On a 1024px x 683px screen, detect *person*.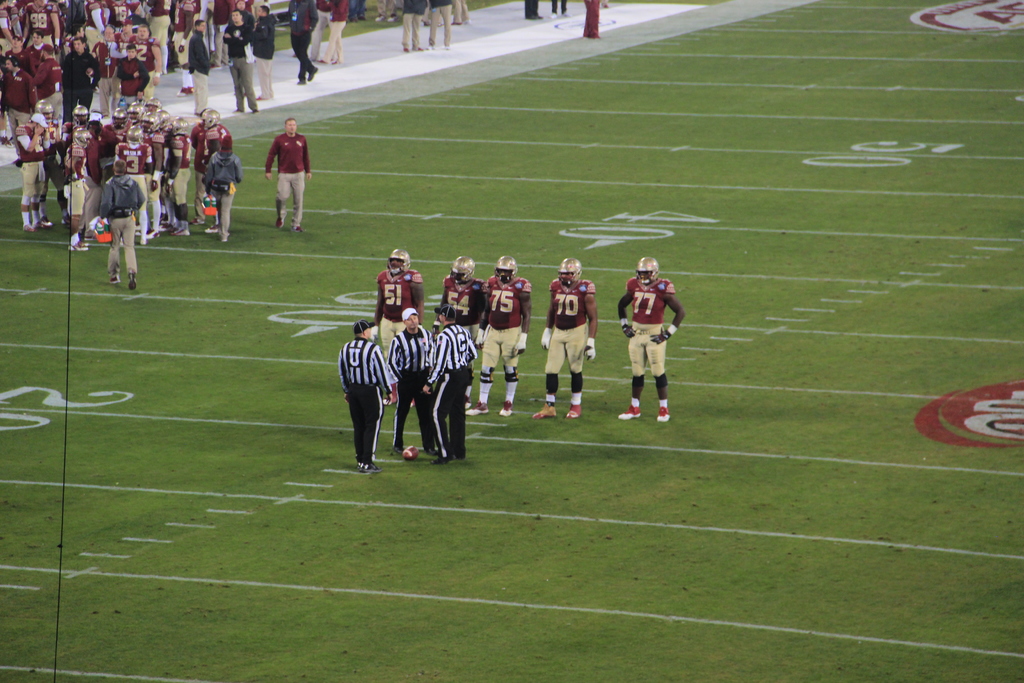
locate(551, 0, 568, 18).
